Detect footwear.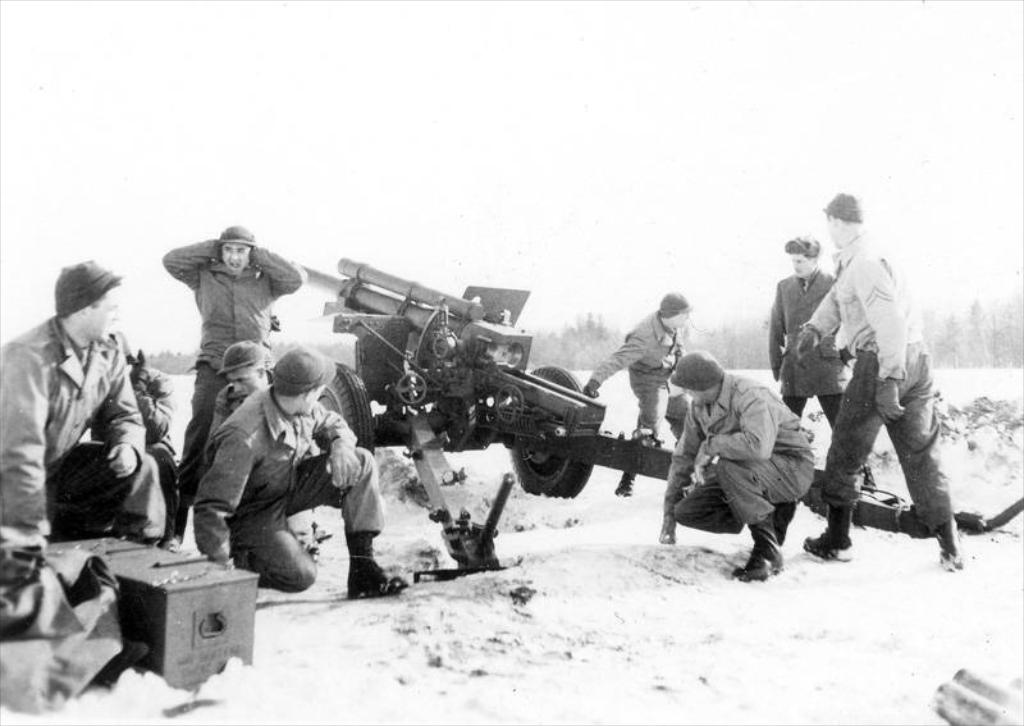
Detected at 166/536/182/548.
